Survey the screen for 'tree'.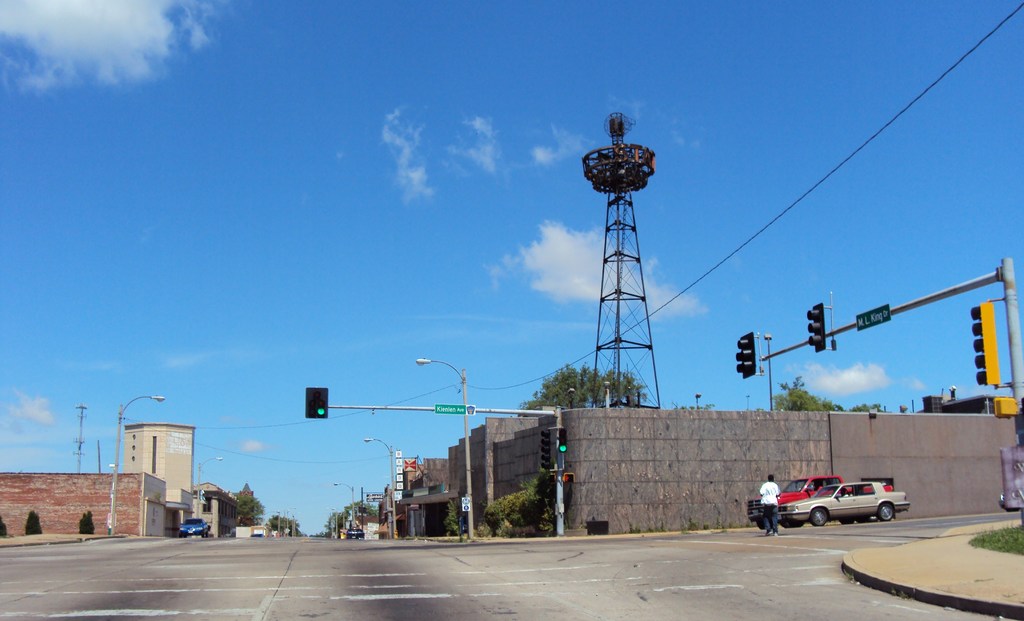
Survey found: bbox(773, 375, 893, 418).
